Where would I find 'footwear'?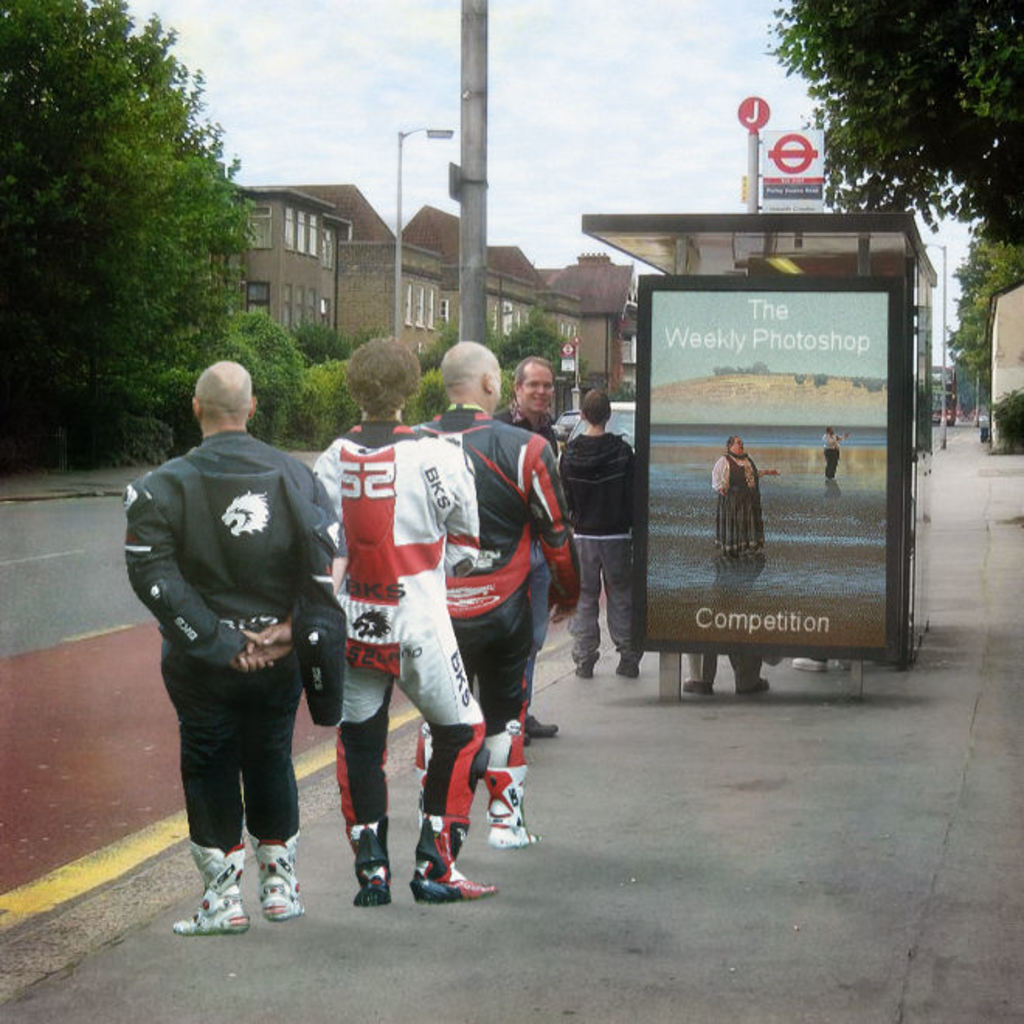
At detection(793, 656, 829, 675).
